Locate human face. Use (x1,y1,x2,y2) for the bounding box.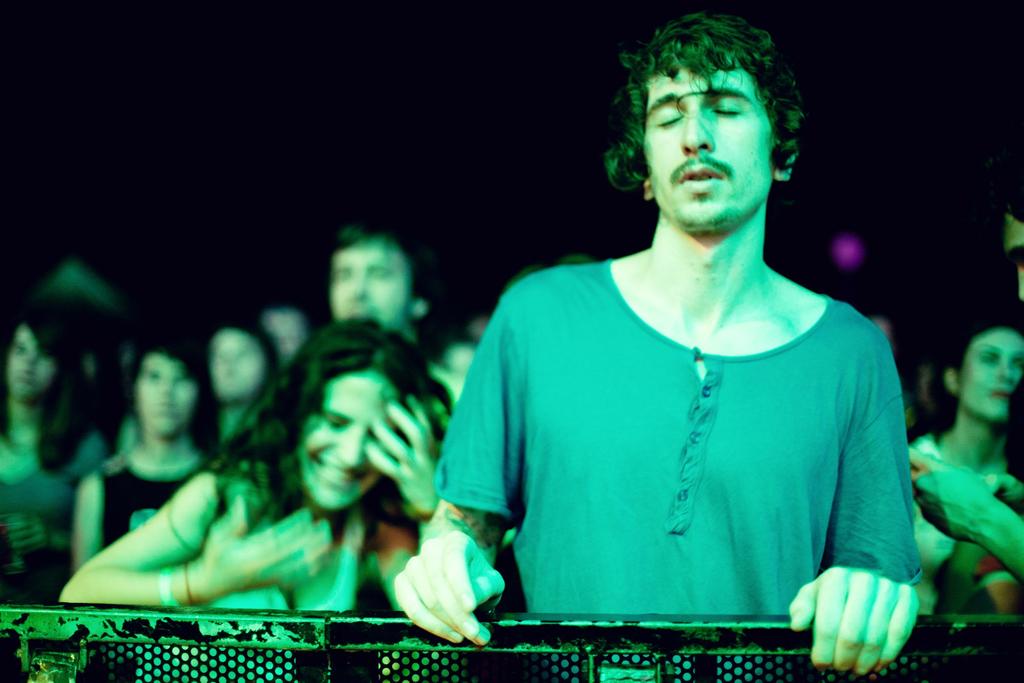
(639,70,772,230).
